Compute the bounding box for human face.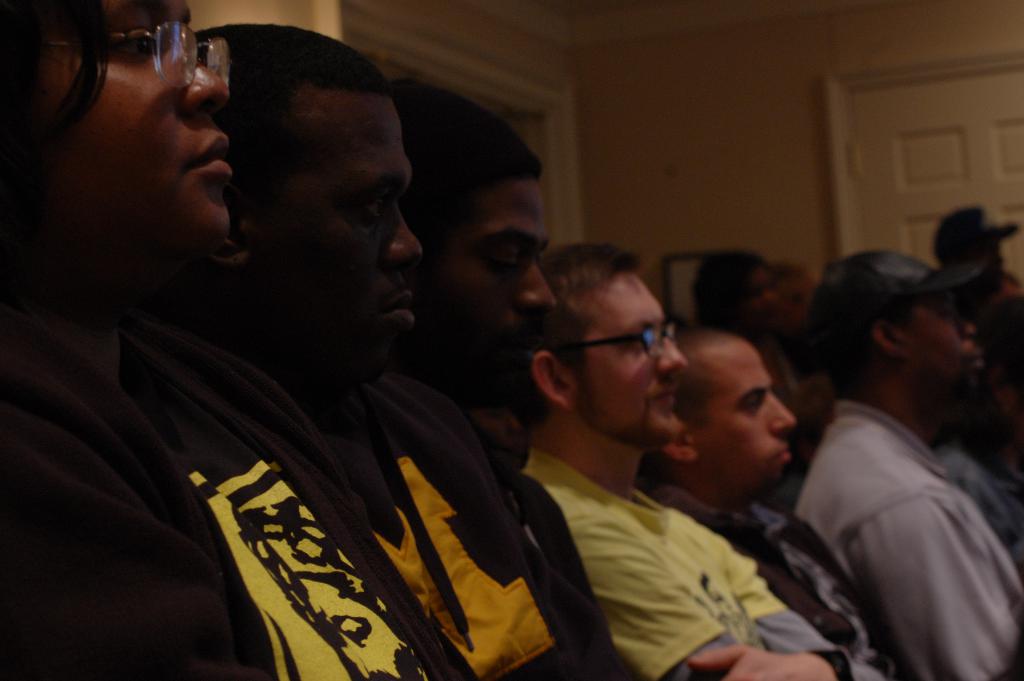
[x1=31, y1=0, x2=254, y2=242].
